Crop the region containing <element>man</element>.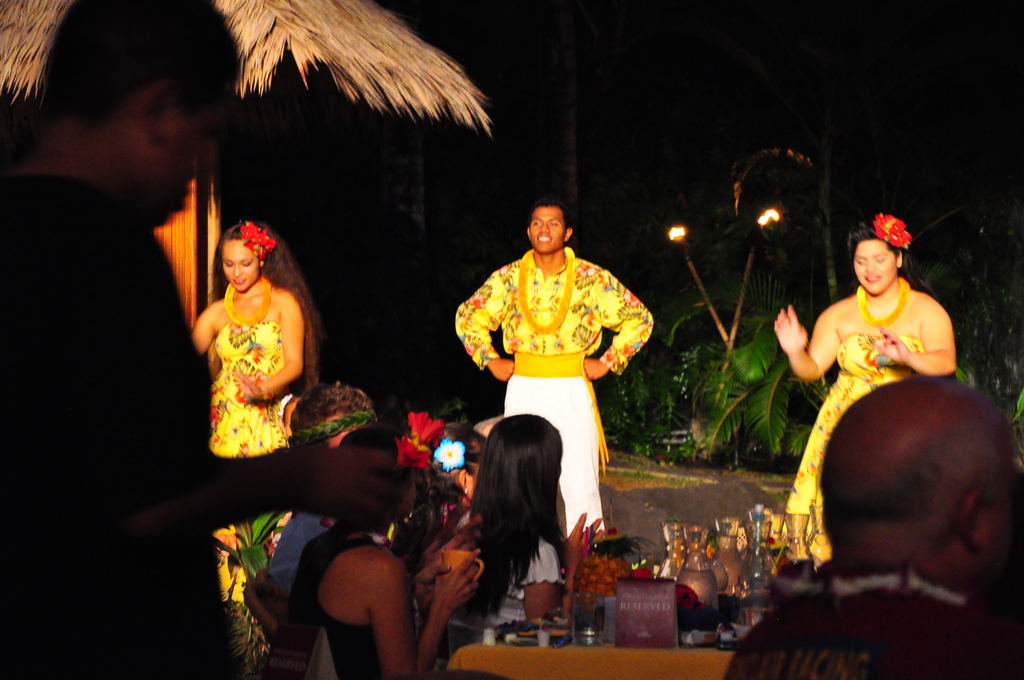
Crop region: left=719, top=376, right=1023, bottom=679.
